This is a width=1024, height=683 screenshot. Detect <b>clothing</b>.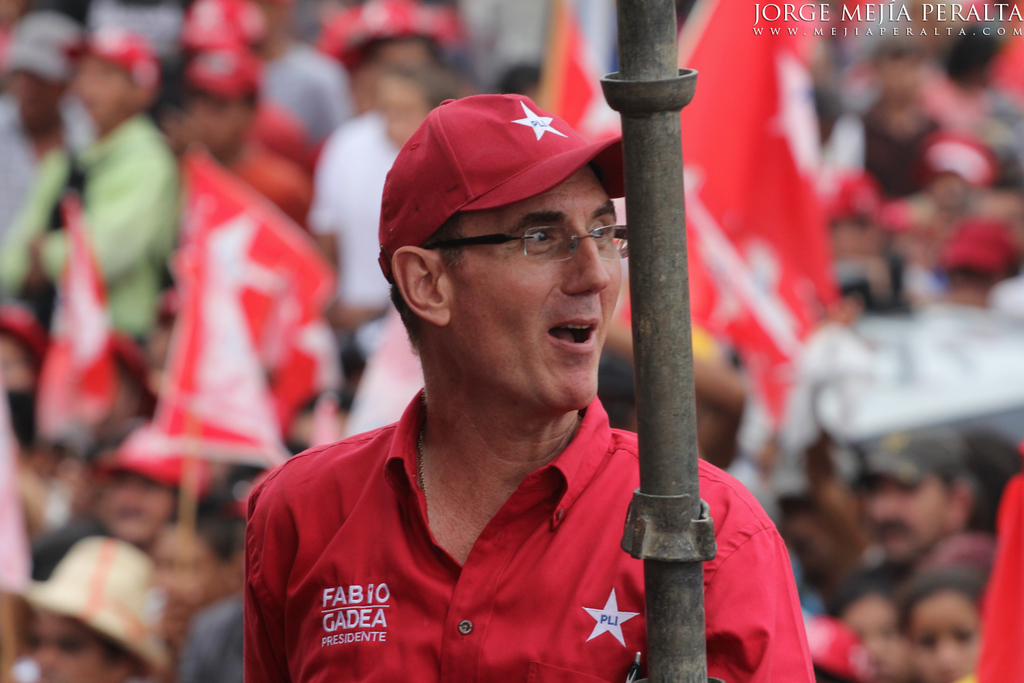
242:357:700:673.
